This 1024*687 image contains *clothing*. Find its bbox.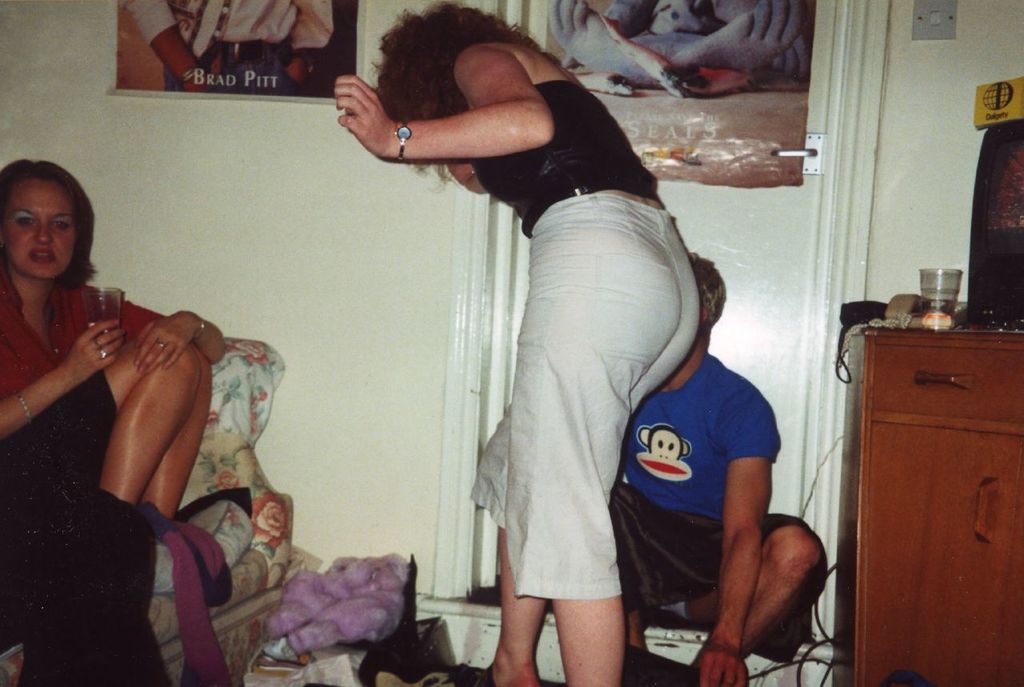
(609, 356, 824, 662).
